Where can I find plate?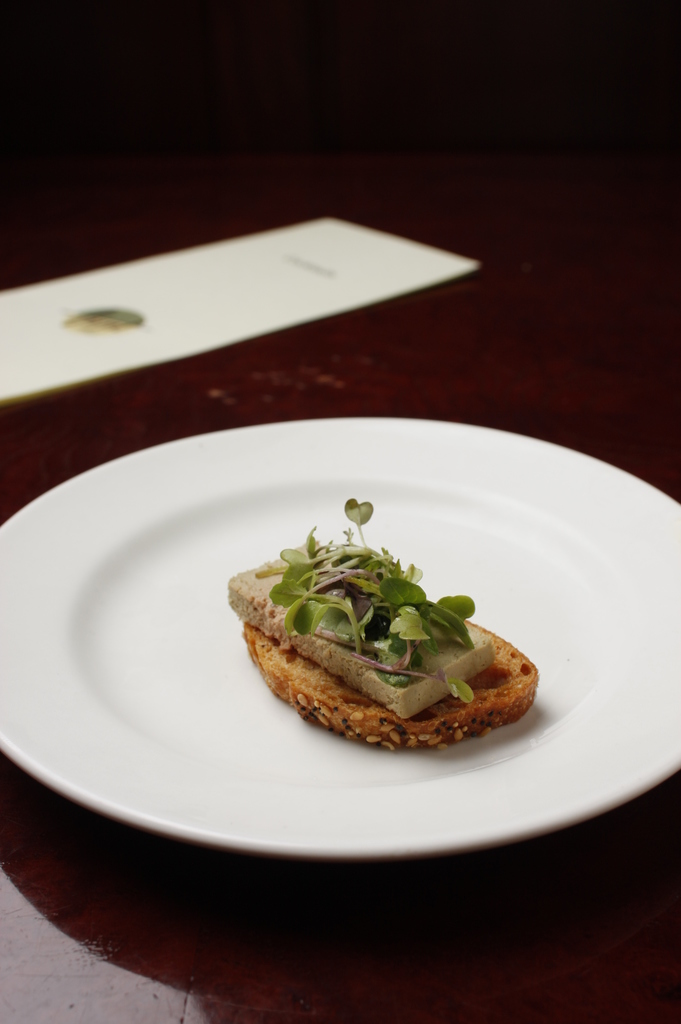
You can find it at (x1=0, y1=415, x2=680, y2=853).
